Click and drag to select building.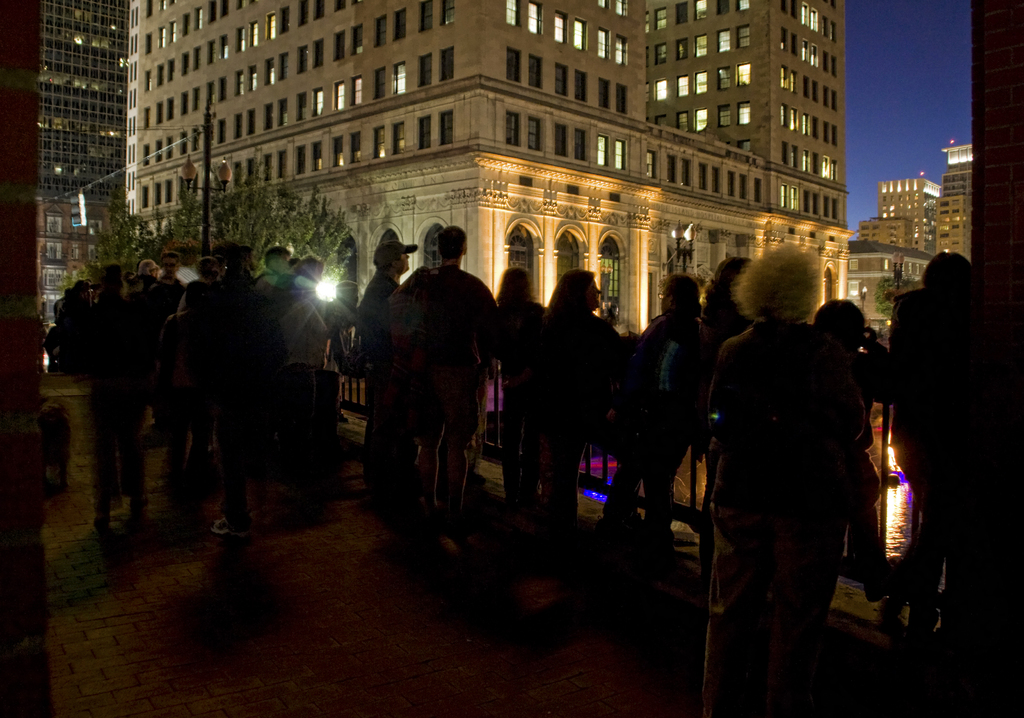
Selection: bbox=[123, 0, 856, 337].
